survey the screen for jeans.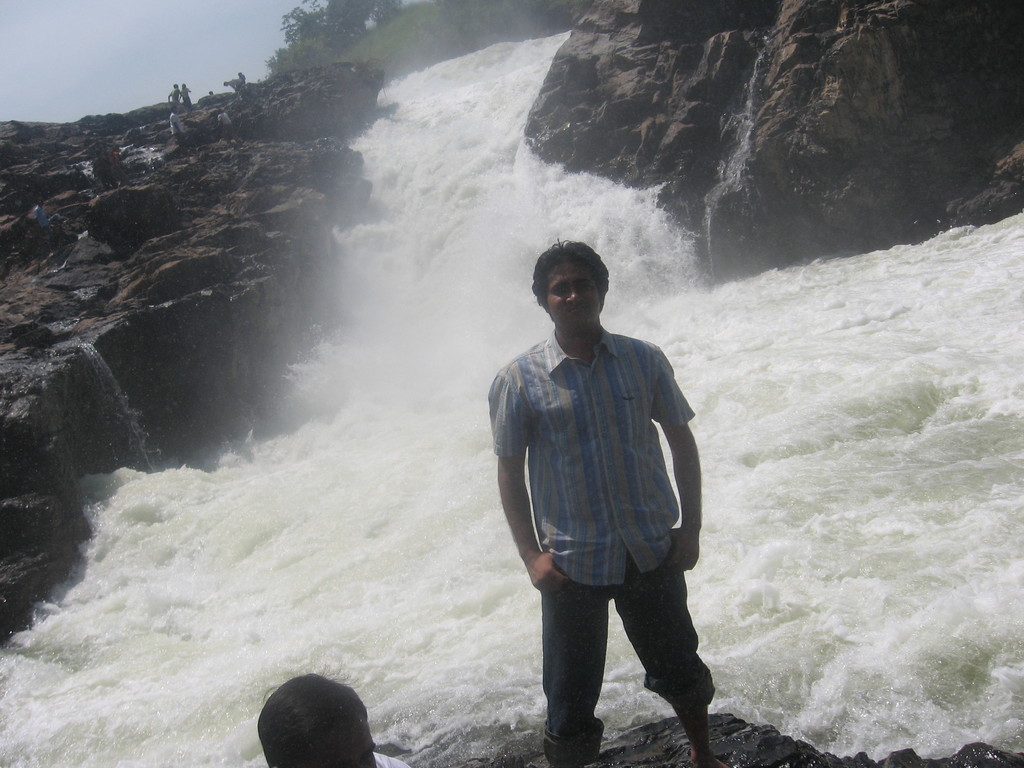
Survey found: crop(516, 518, 704, 753).
